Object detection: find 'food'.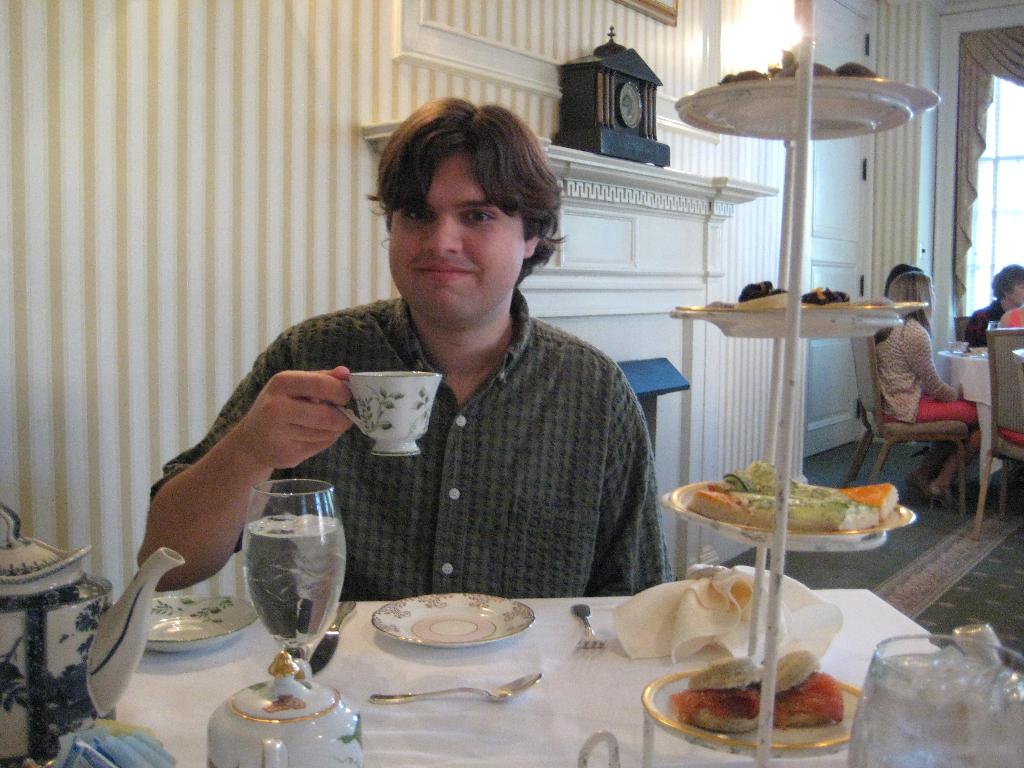
box(732, 278, 853, 317).
